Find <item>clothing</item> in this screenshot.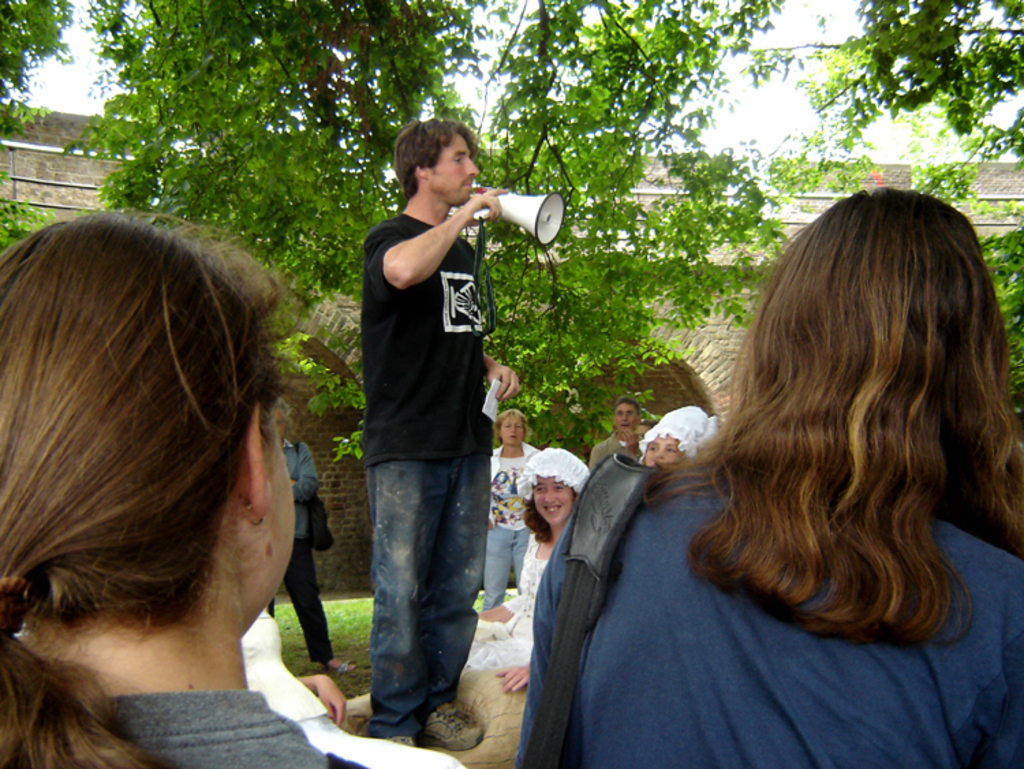
The bounding box for <item>clothing</item> is rect(0, 690, 367, 768).
